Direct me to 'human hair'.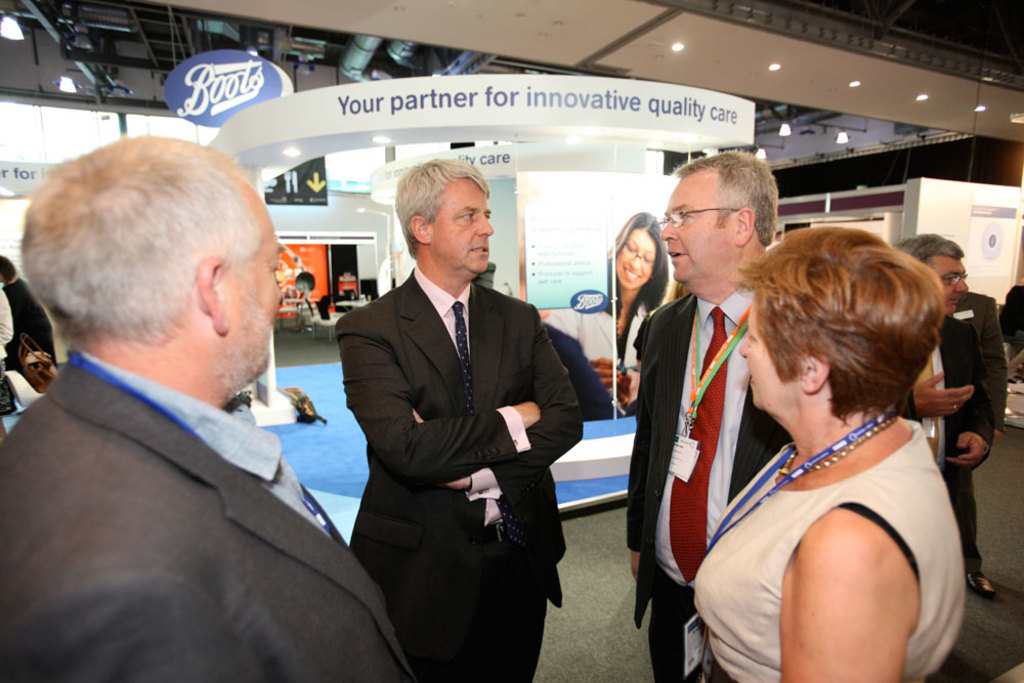
Direction: left=669, top=151, right=783, bottom=253.
